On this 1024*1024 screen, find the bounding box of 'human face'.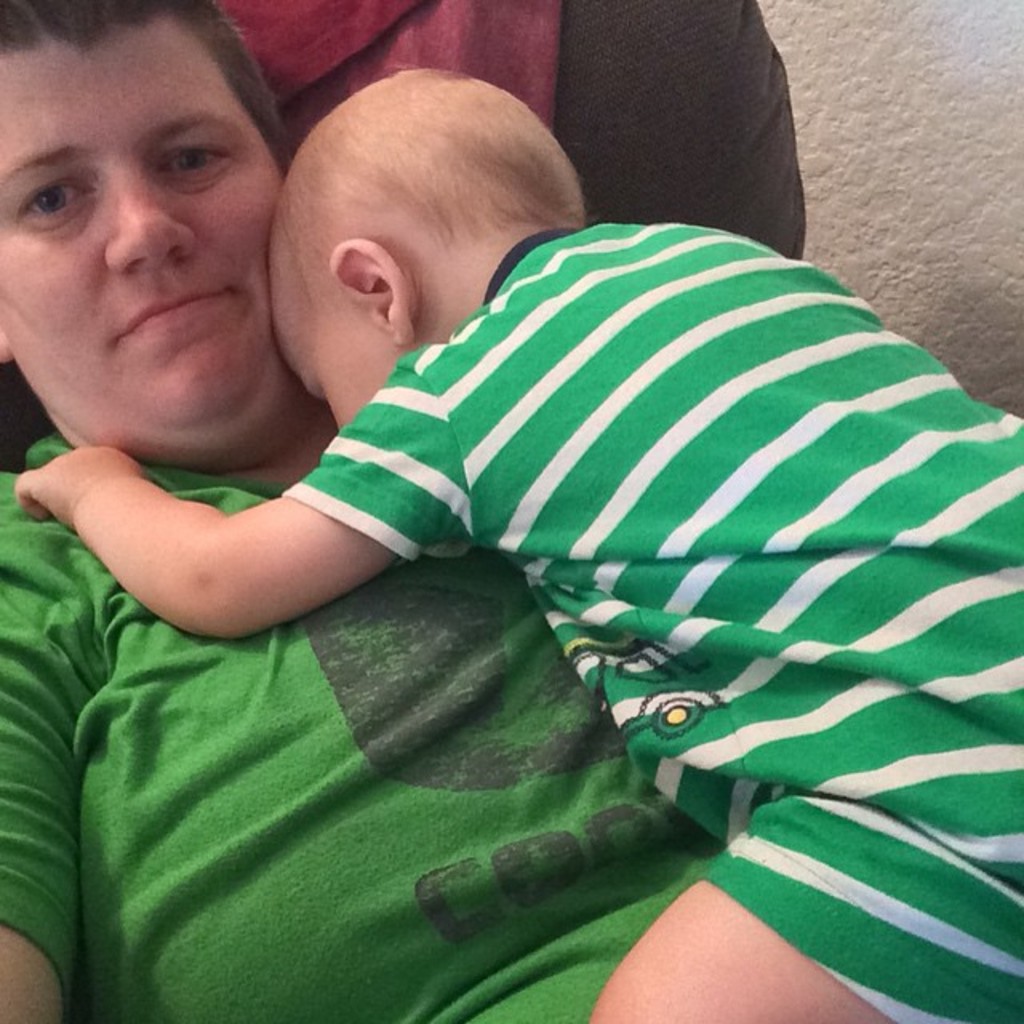
Bounding box: detection(0, 32, 278, 443).
